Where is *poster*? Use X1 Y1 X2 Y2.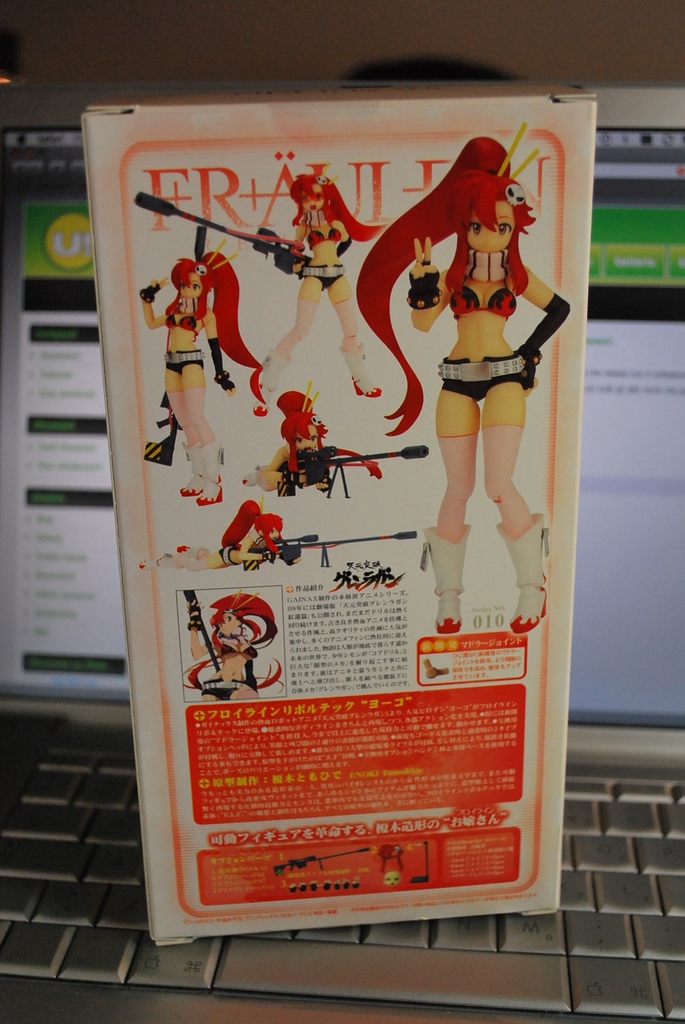
52 101 622 924.
